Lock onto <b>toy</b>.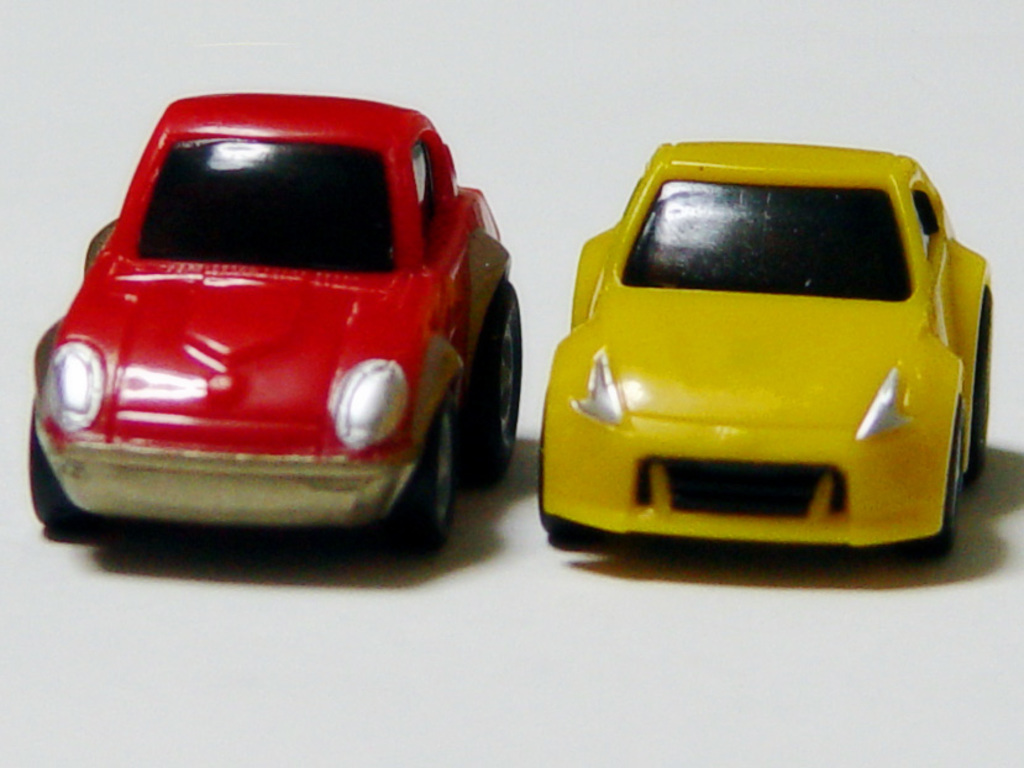
Locked: (1, 96, 524, 535).
